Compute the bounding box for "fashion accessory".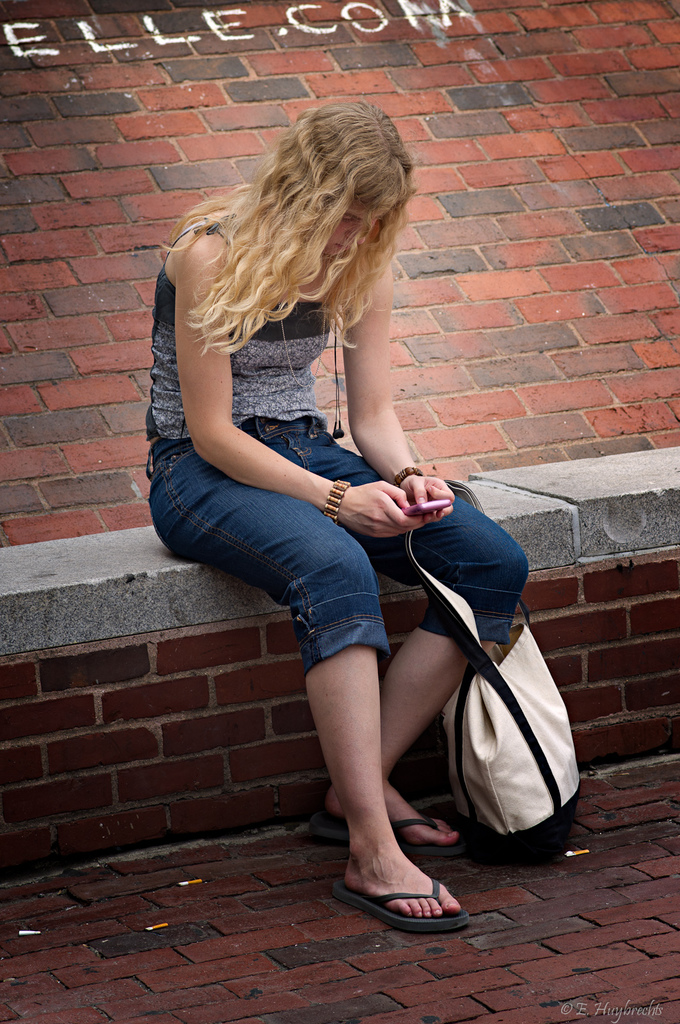
x1=387 y1=467 x2=422 y2=488.
